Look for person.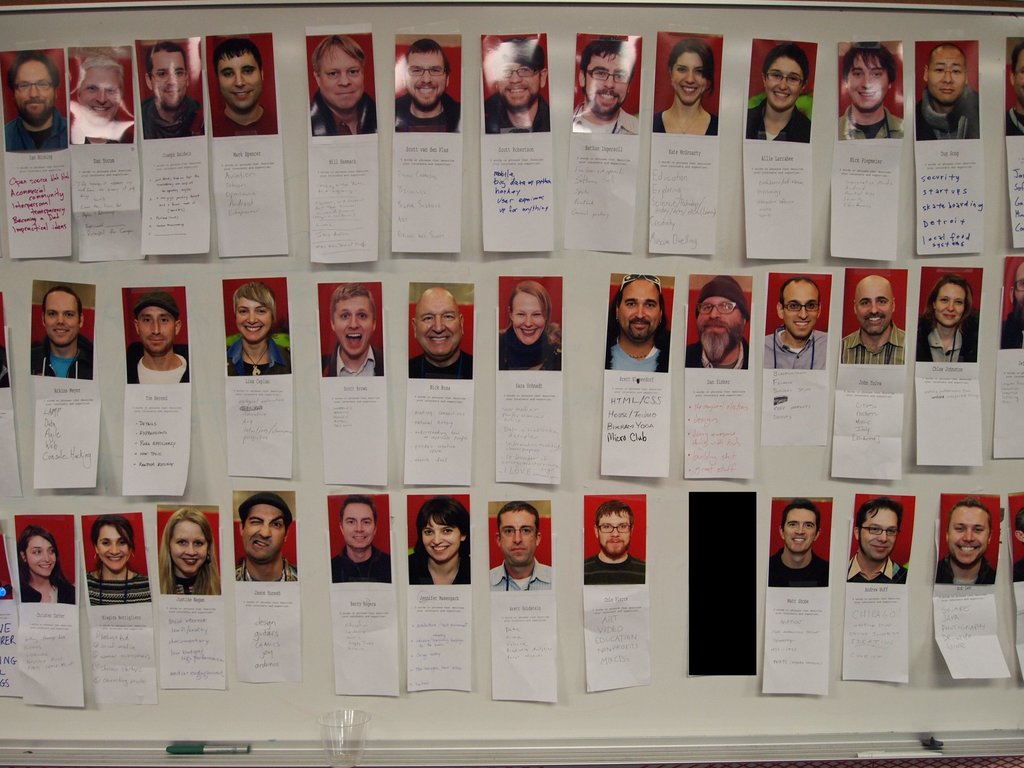
Found: <region>917, 42, 981, 152</region>.
